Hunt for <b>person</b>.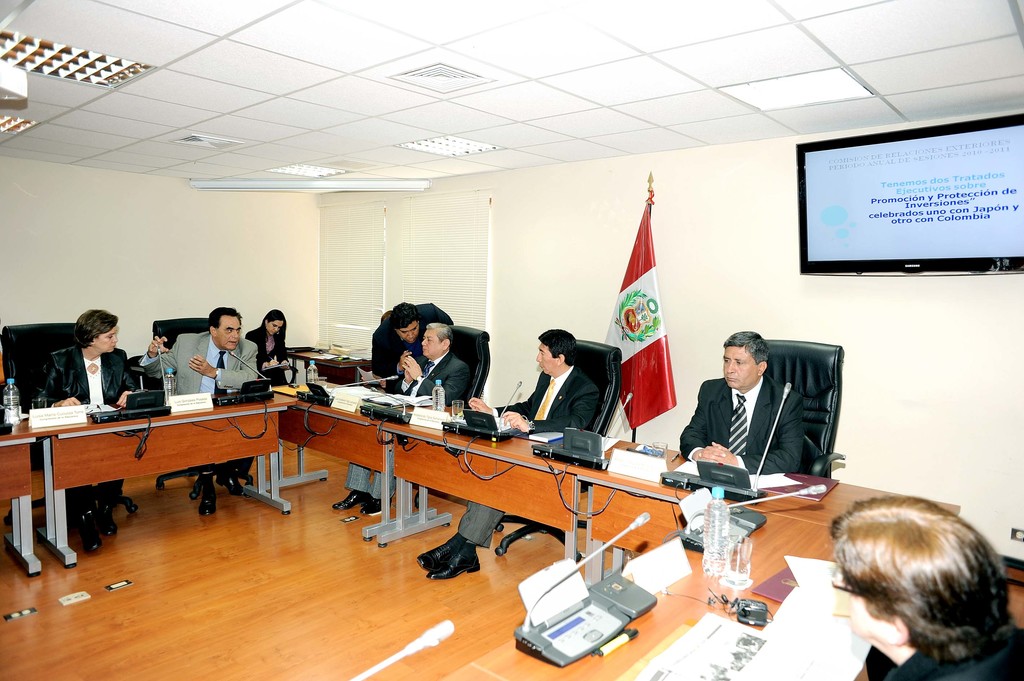
Hunted down at pyautogui.locateOnScreen(686, 324, 834, 500).
